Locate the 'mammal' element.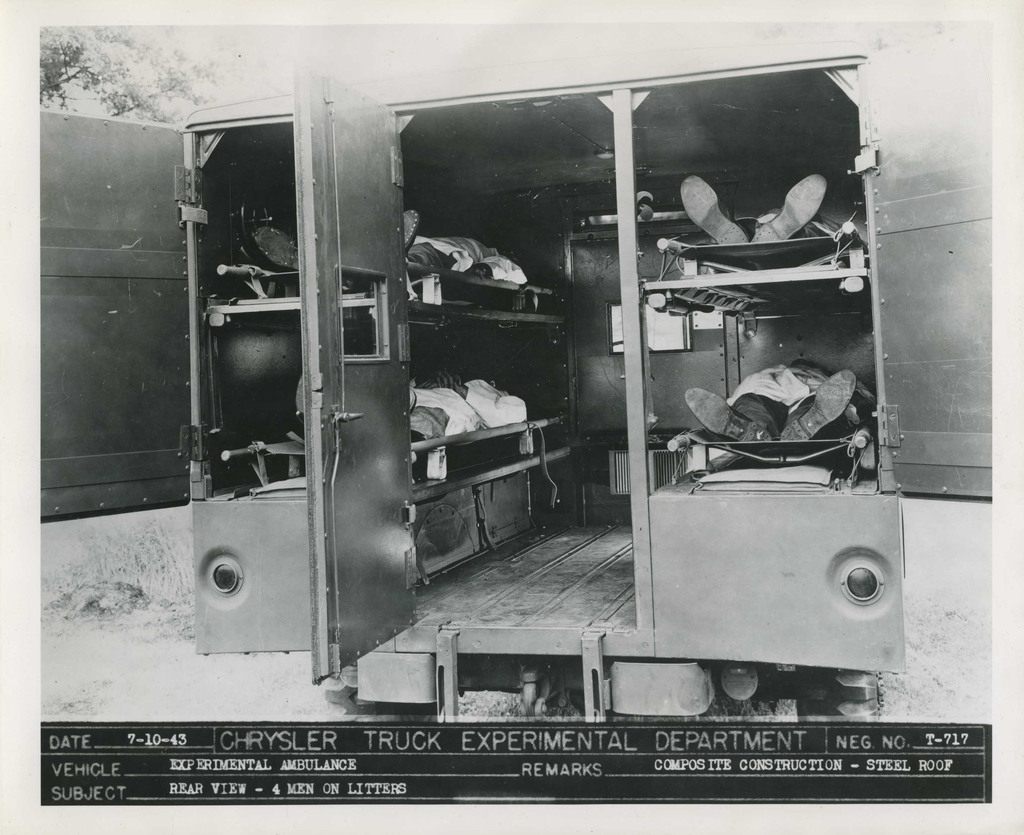
Element bbox: <region>684, 359, 860, 441</region>.
